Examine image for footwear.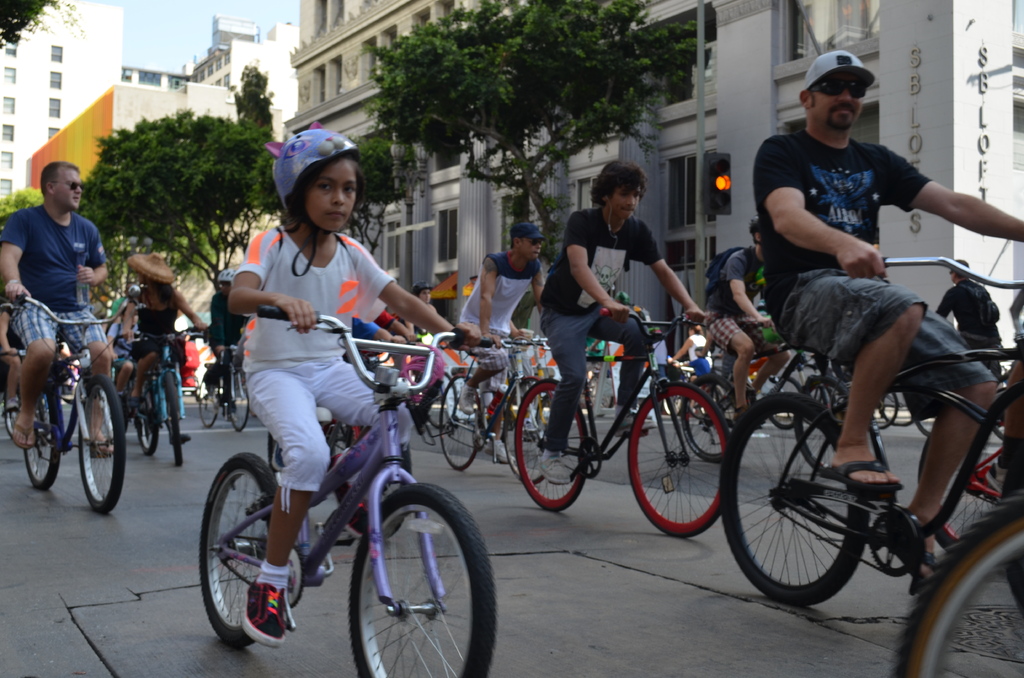
Examination result: [left=130, top=392, right=143, bottom=408].
